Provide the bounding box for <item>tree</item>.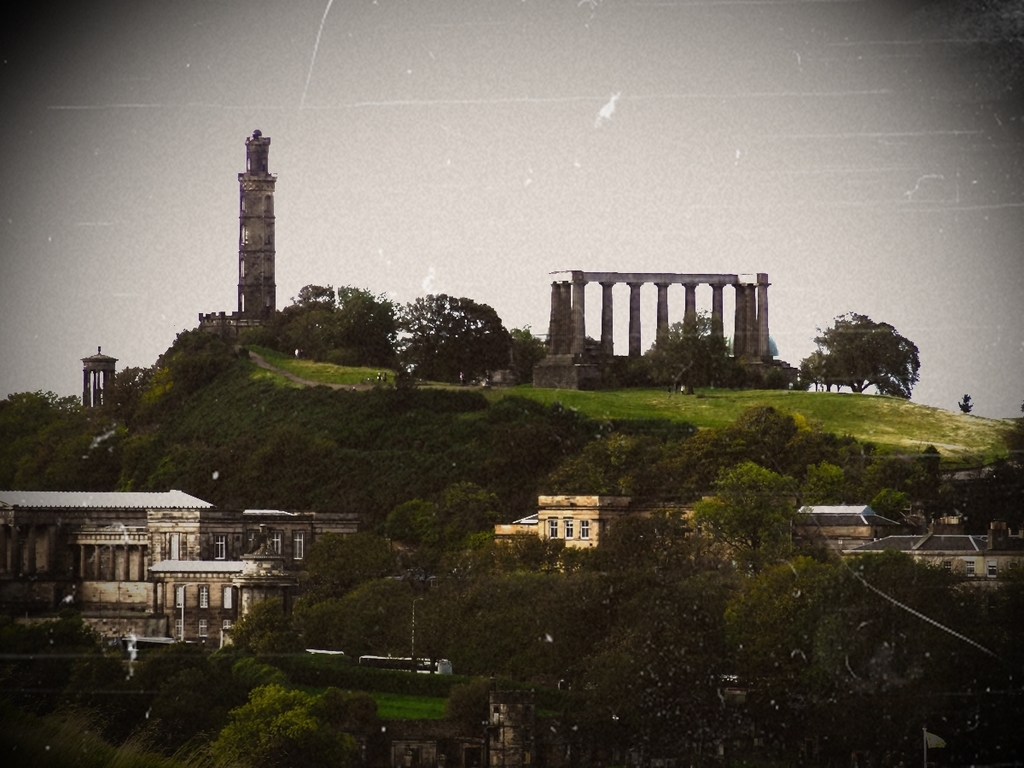
<region>3, 383, 129, 497</region>.
